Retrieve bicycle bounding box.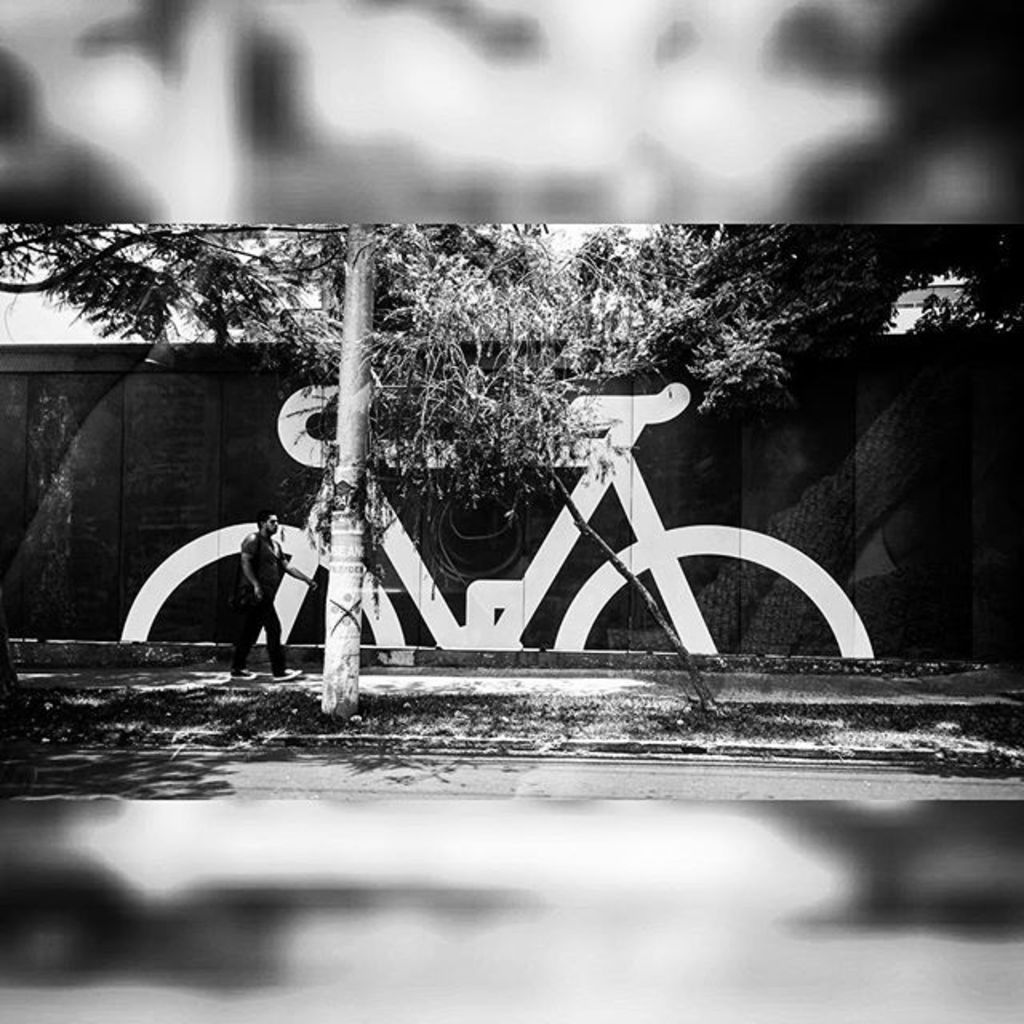
Bounding box: region(122, 384, 877, 662).
